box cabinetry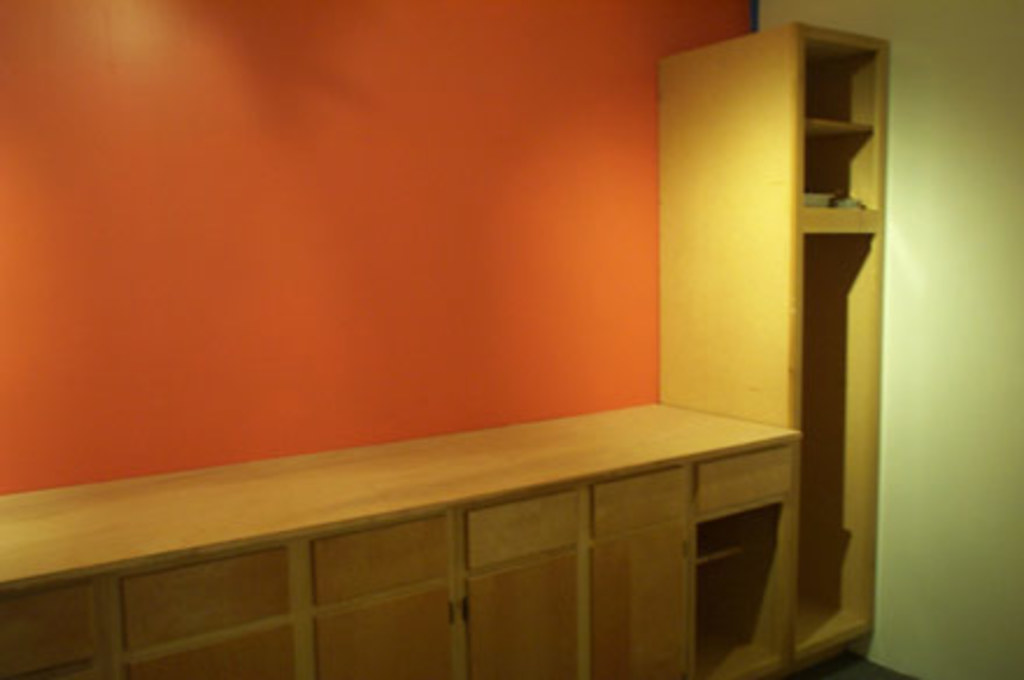
63 398 856 661
